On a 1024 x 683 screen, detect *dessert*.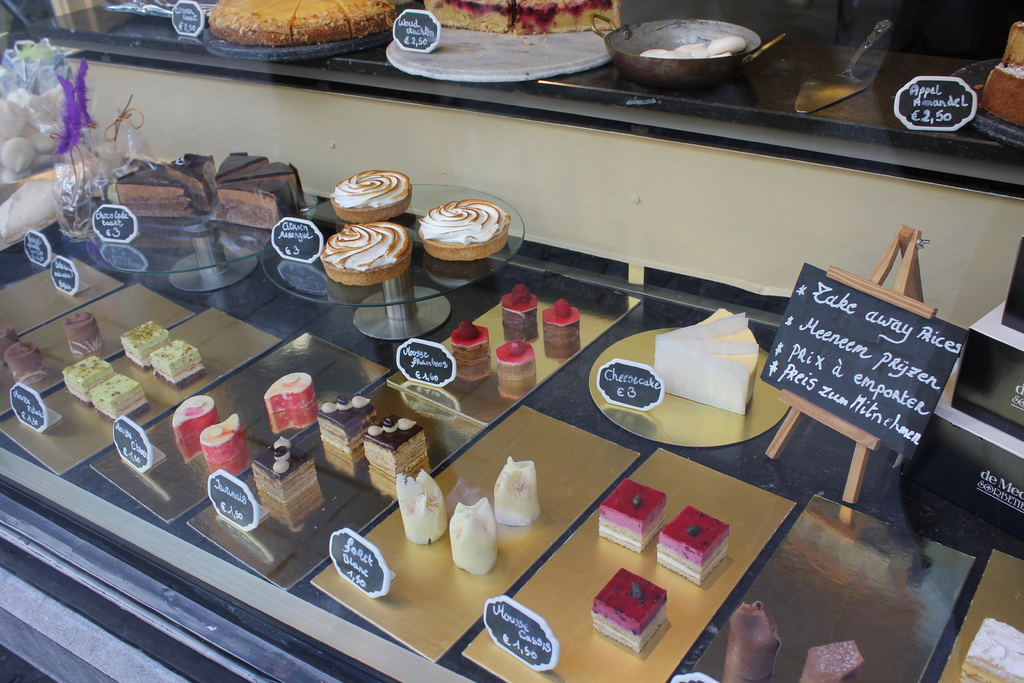
l=172, t=397, r=214, b=443.
